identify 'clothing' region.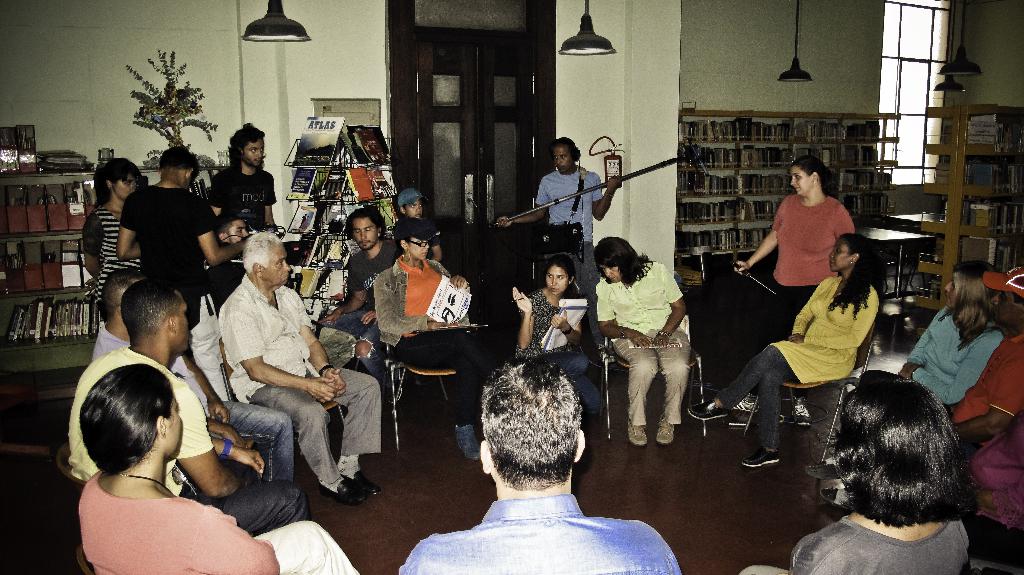
Region: 118/182/207/364.
